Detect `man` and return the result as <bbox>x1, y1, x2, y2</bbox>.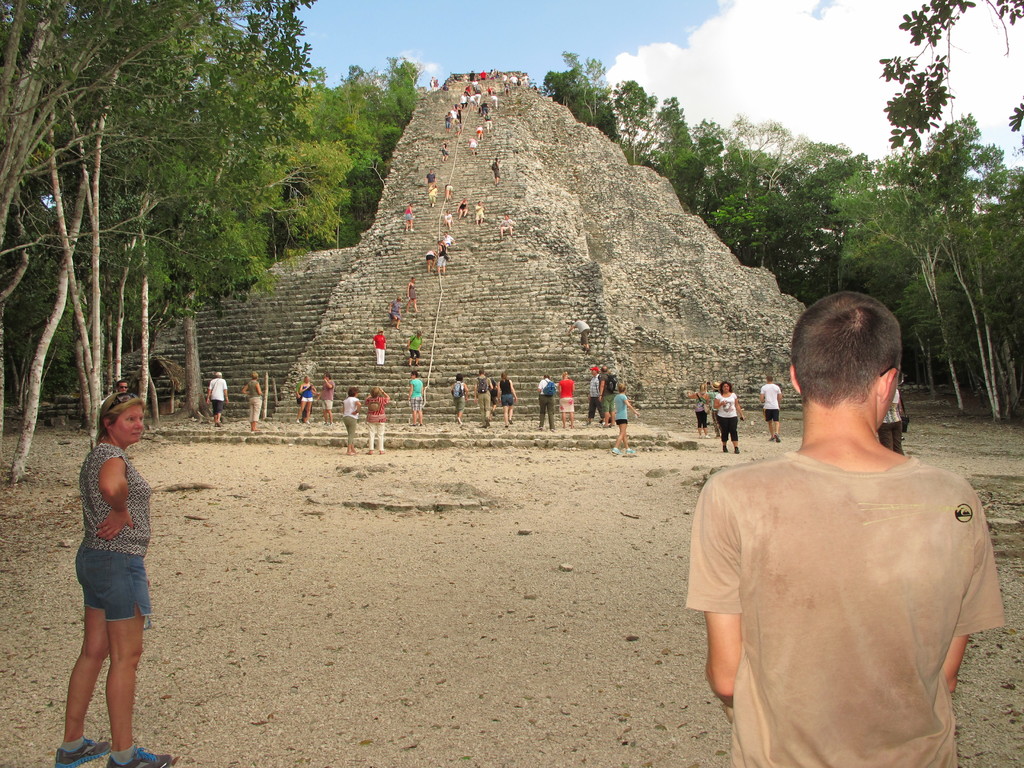
<bbox>536, 371, 554, 432</bbox>.
